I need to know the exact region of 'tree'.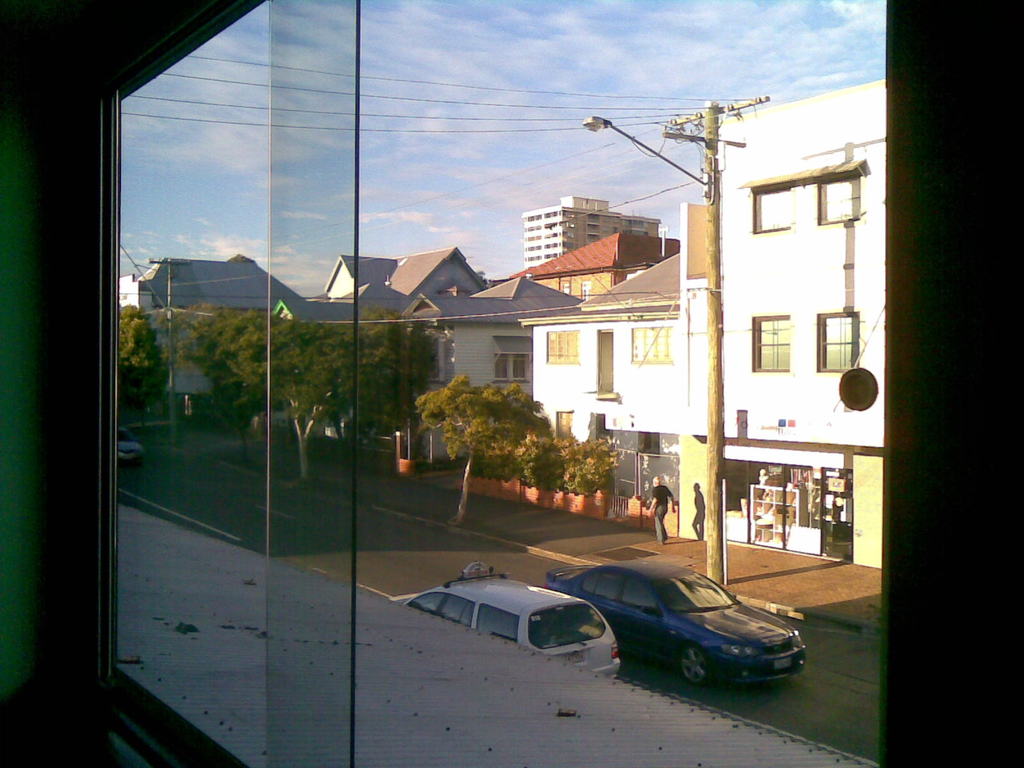
Region: select_region(235, 312, 367, 481).
